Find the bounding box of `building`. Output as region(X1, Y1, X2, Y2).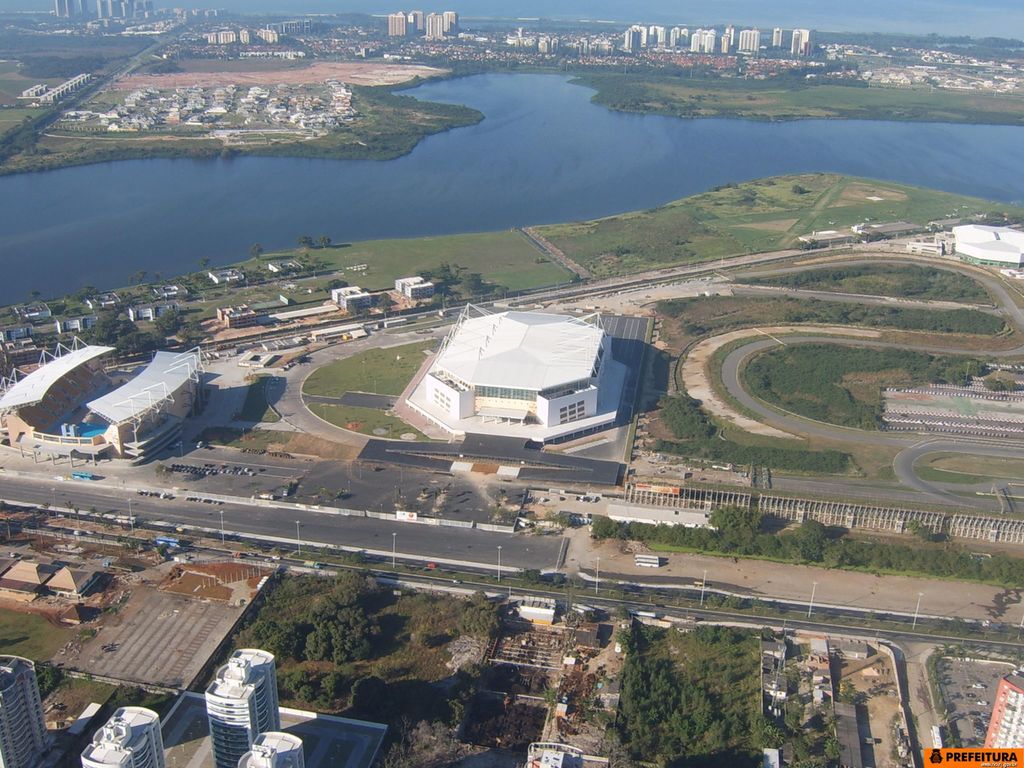
region(81, 703, 164, 767).
